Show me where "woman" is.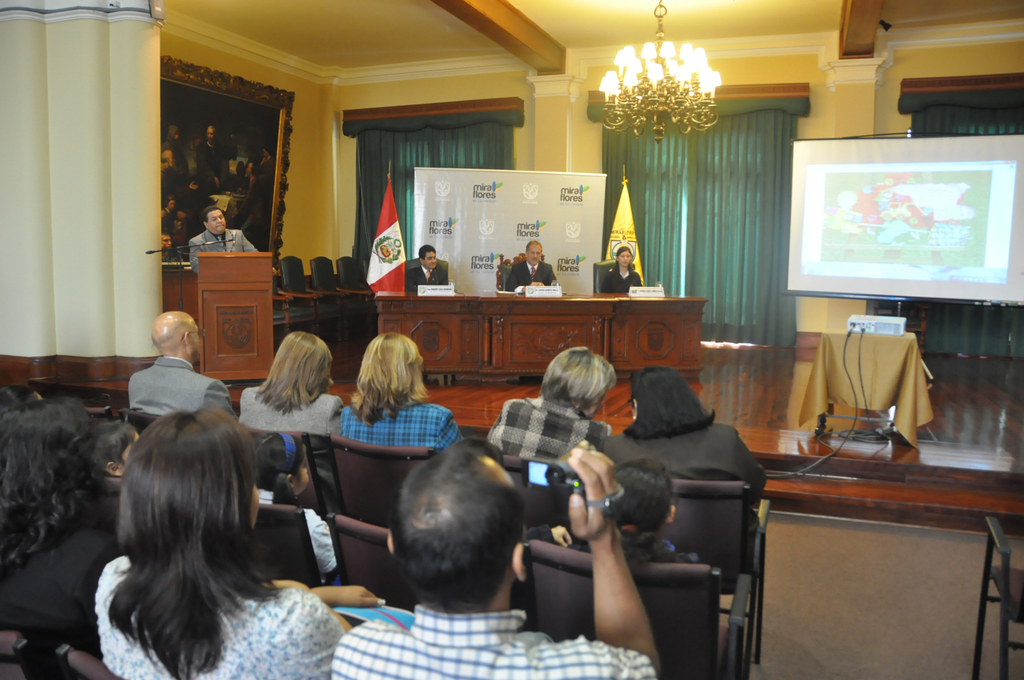
"woman" is at (596, 360, 770, 555).
